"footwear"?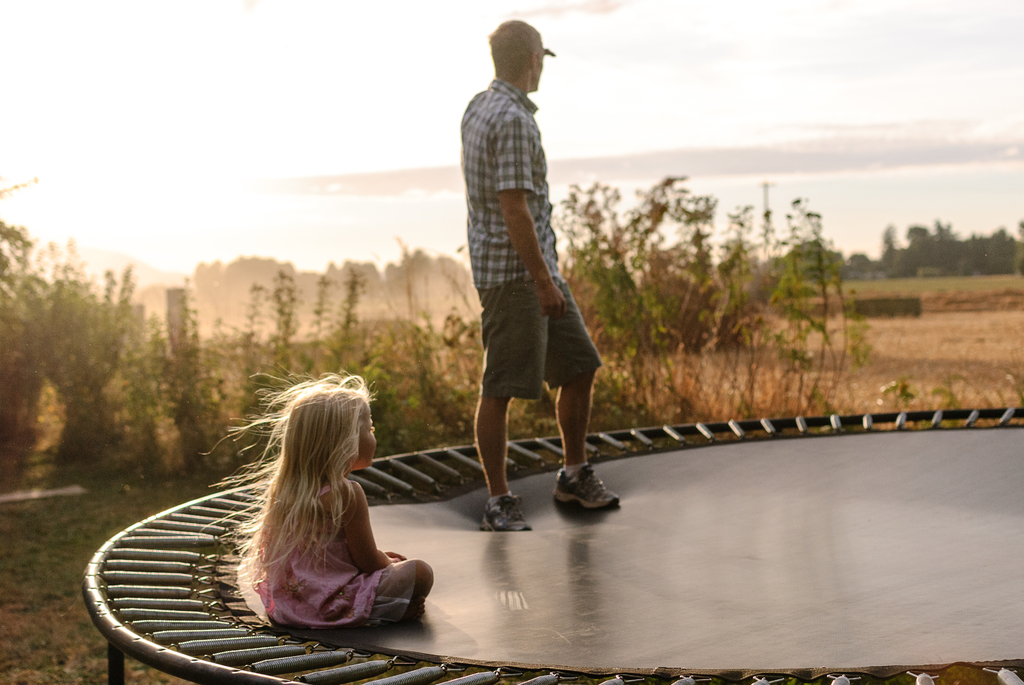
x1=476, y1=491, x2=534, y2=535
